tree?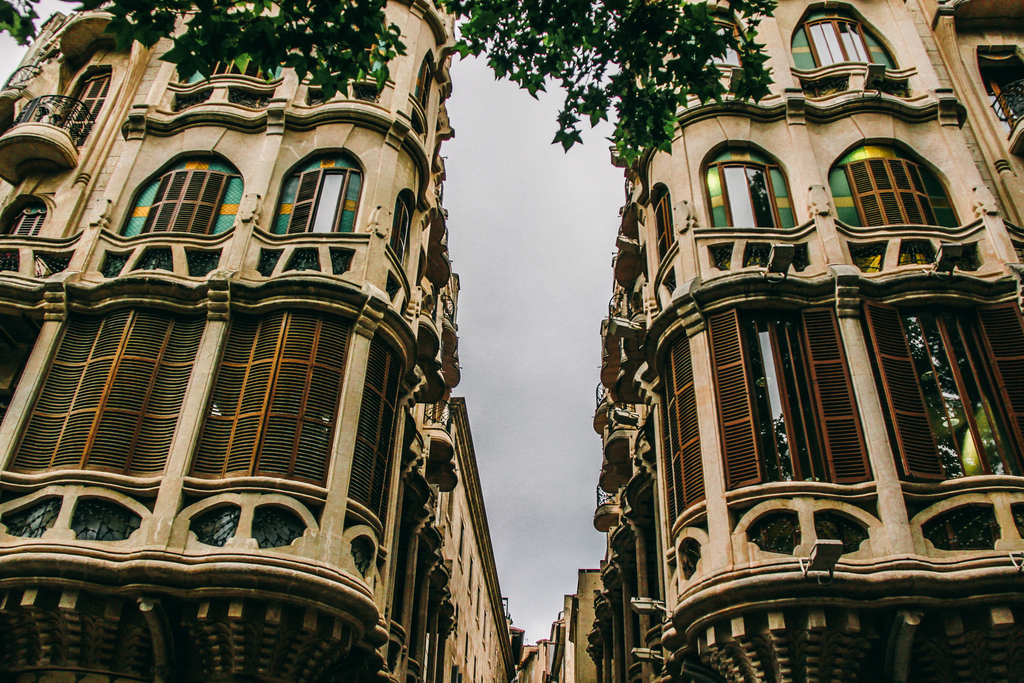
crop(0, 0, 781, 171)
